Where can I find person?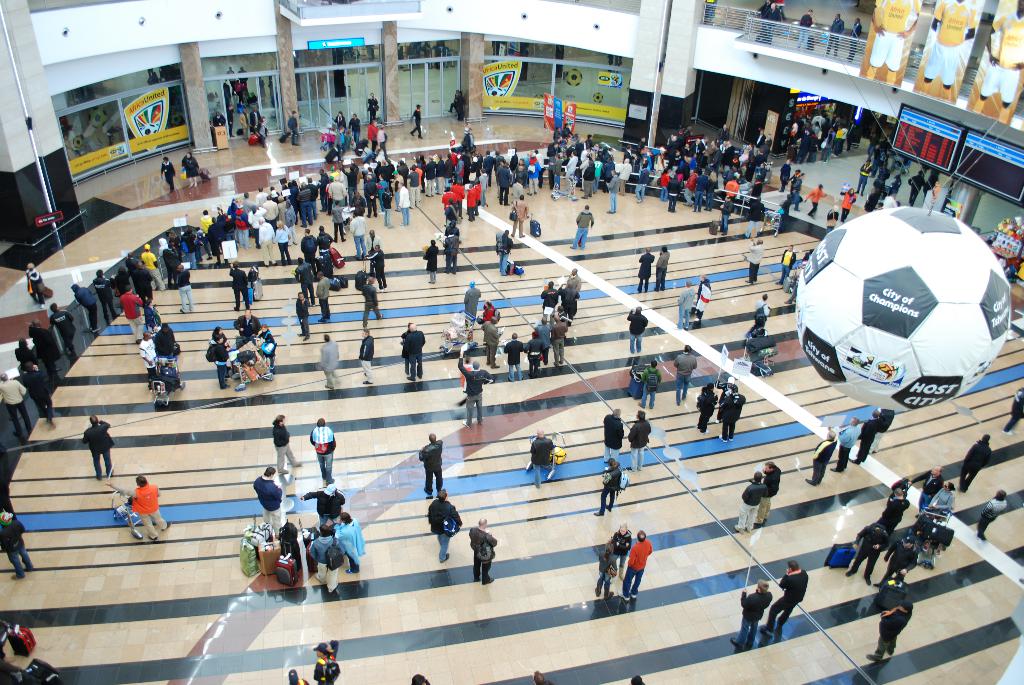
You can find it at bbox=(567, 270, 584, 291).
